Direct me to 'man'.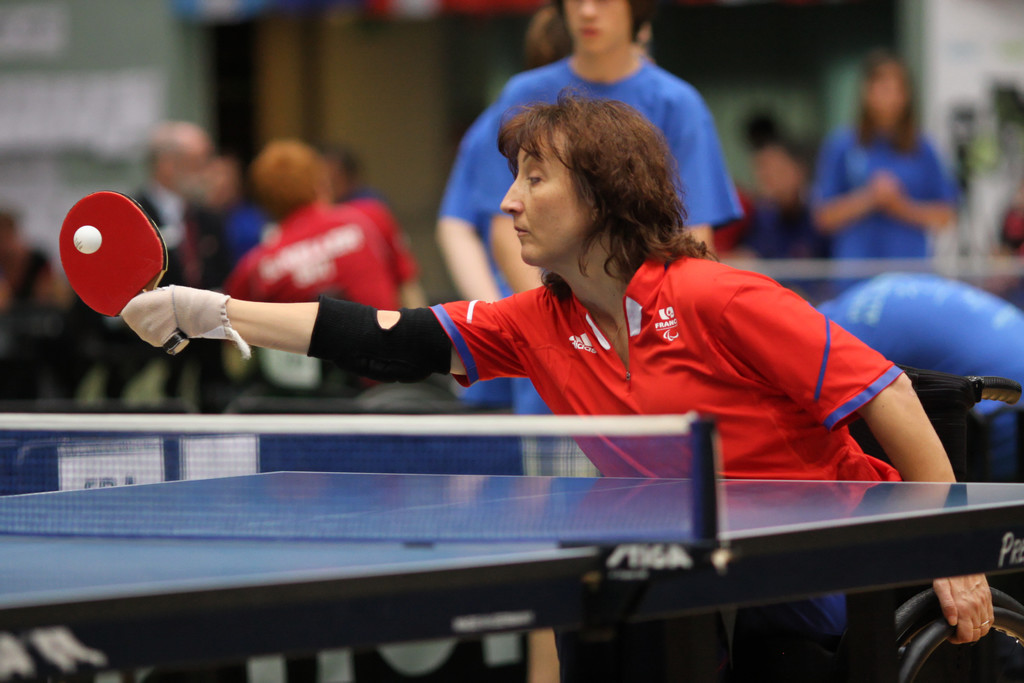
Direction: select_region(115, 117, 236, 403).
